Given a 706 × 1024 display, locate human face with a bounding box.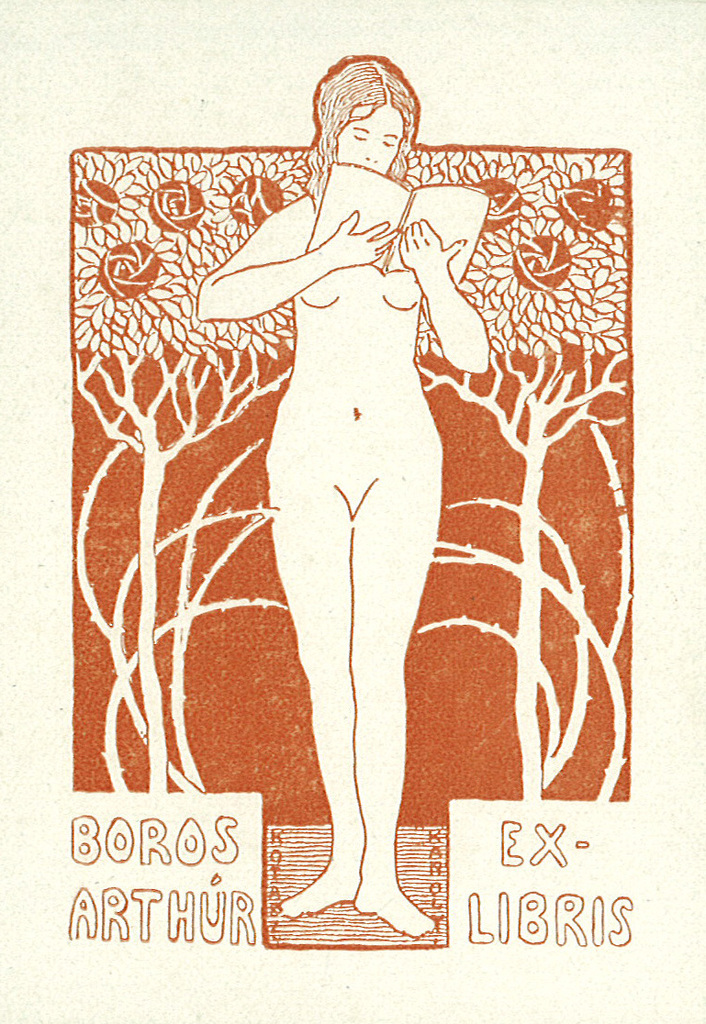
Located: detection(333, 101, 405, 174).
